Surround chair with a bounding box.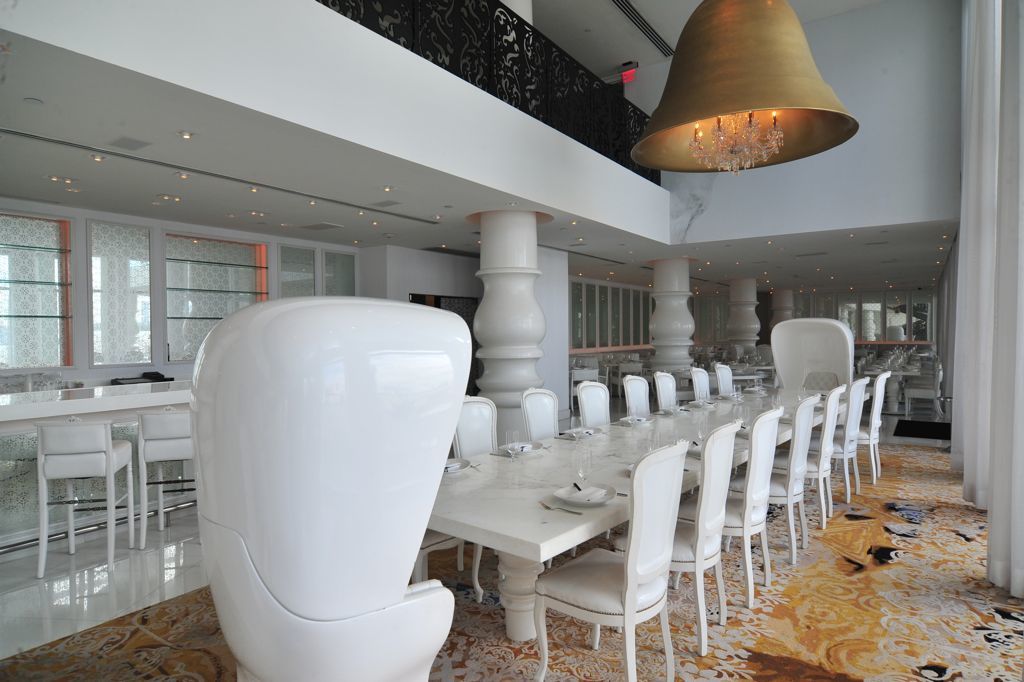
bbox=[614, 410, 744, 656].
